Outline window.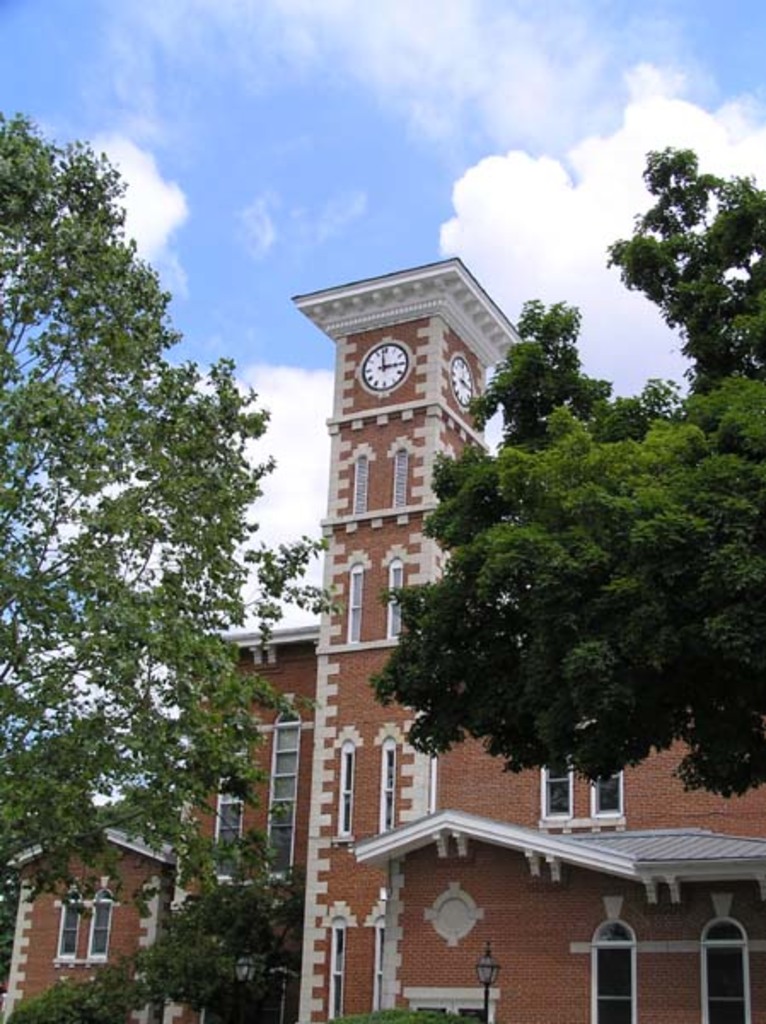
Outline: 374, 715, 399, 833.
